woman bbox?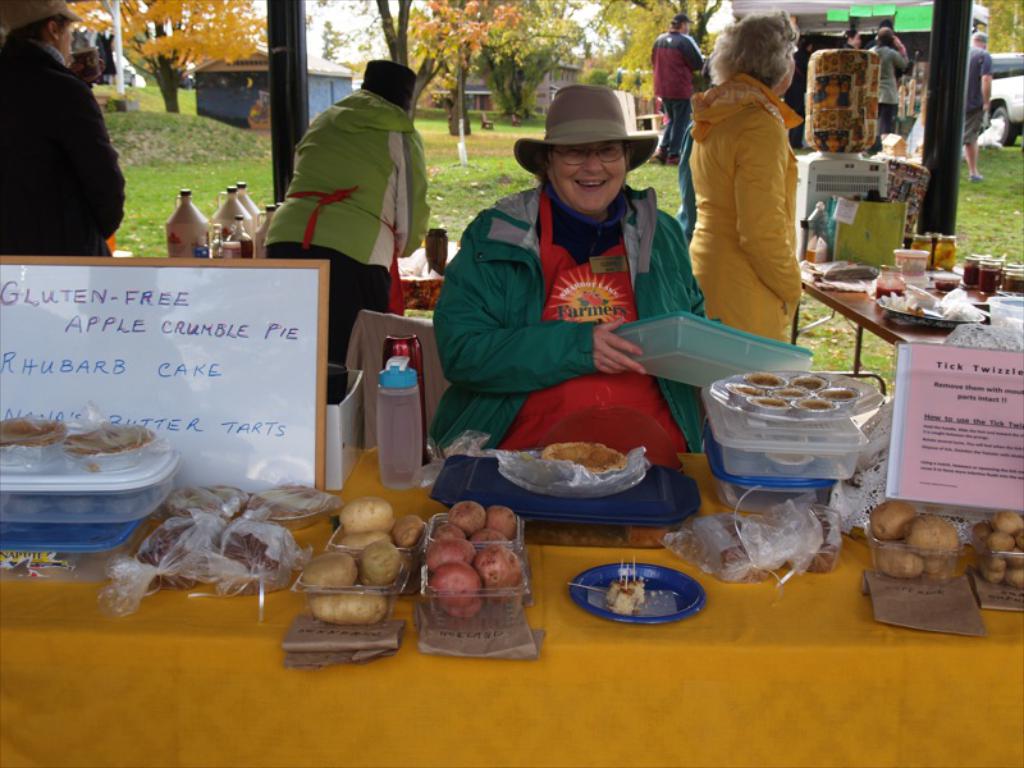
[x1=402, y1=69, x2=750, y2=462]
